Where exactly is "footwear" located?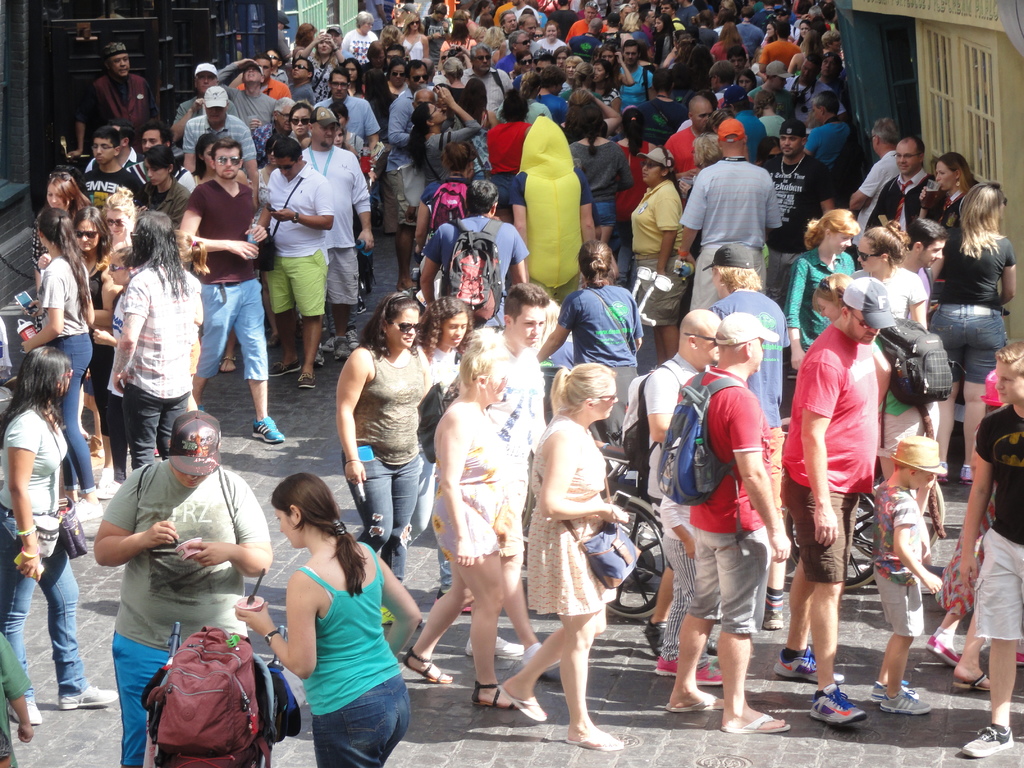
Its bounding box is pyautogui.locateOnScreen(944, 726, 1011, 759).
